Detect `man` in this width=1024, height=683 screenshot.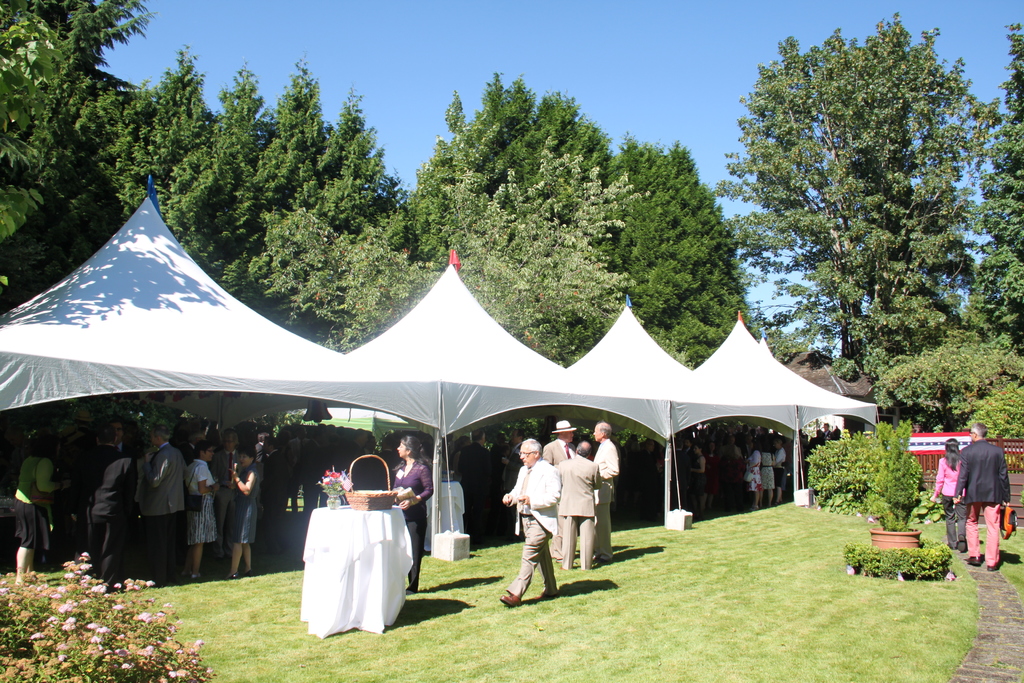
Detection: box=[454, 427, 499, 539].
